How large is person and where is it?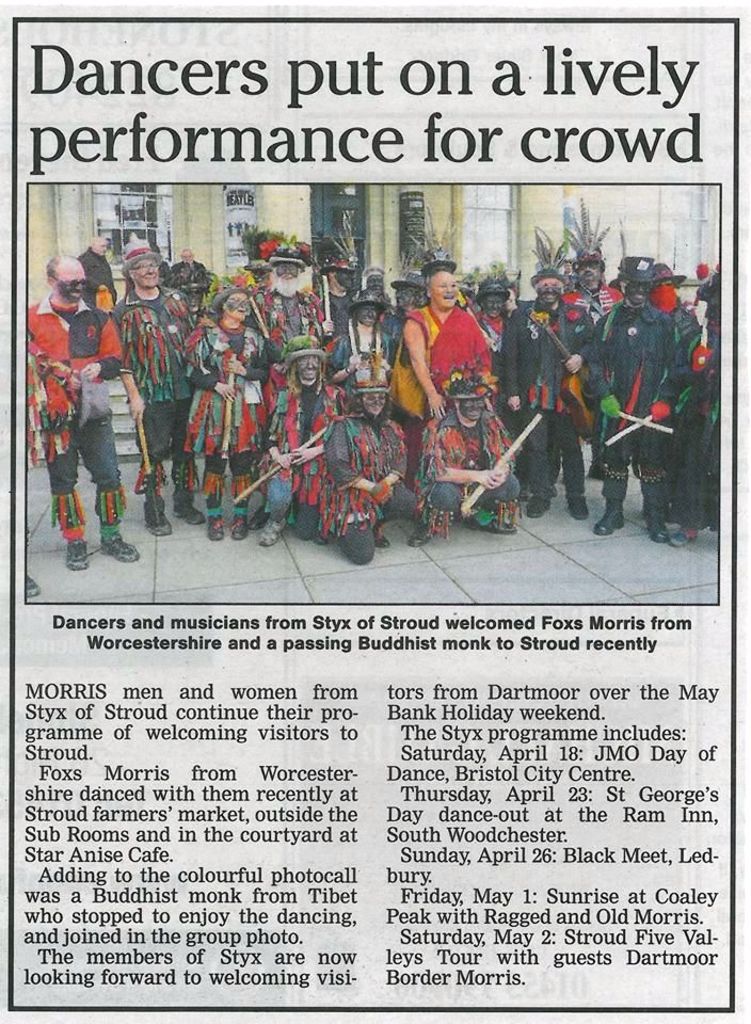
Bounding box: box(383, 271, 427, 361).
